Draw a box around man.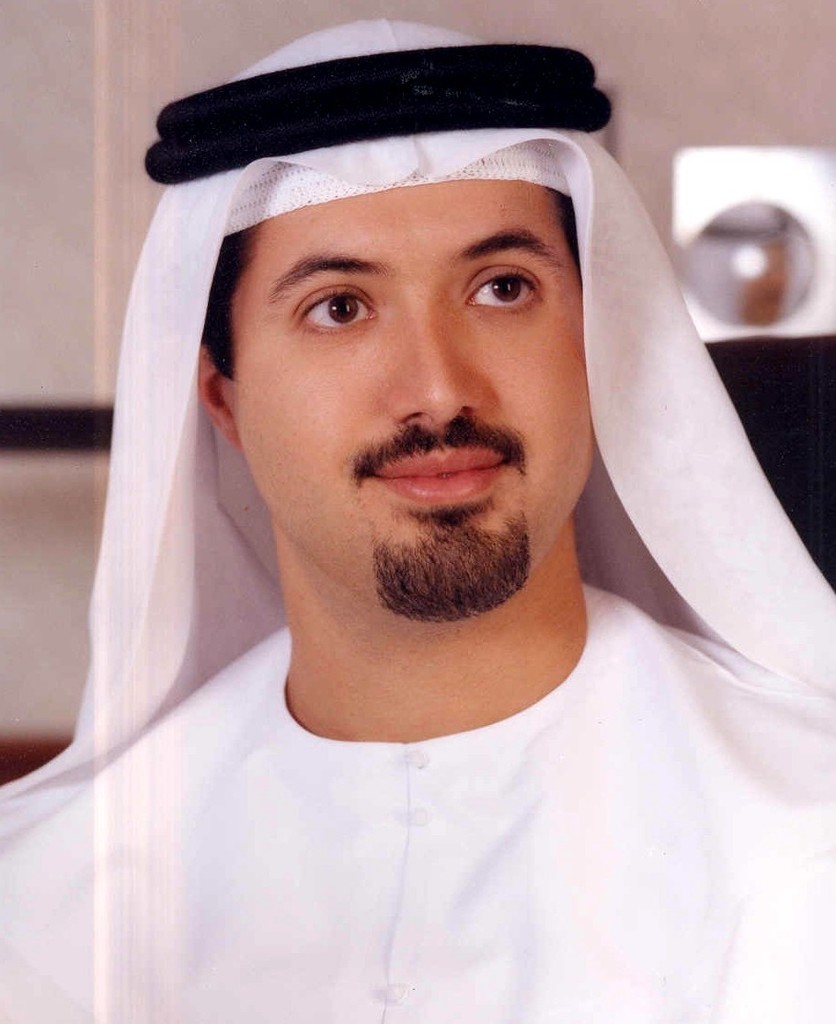
{"left": 0, "top": 0, "right": 835, "bottom": 1023}.
